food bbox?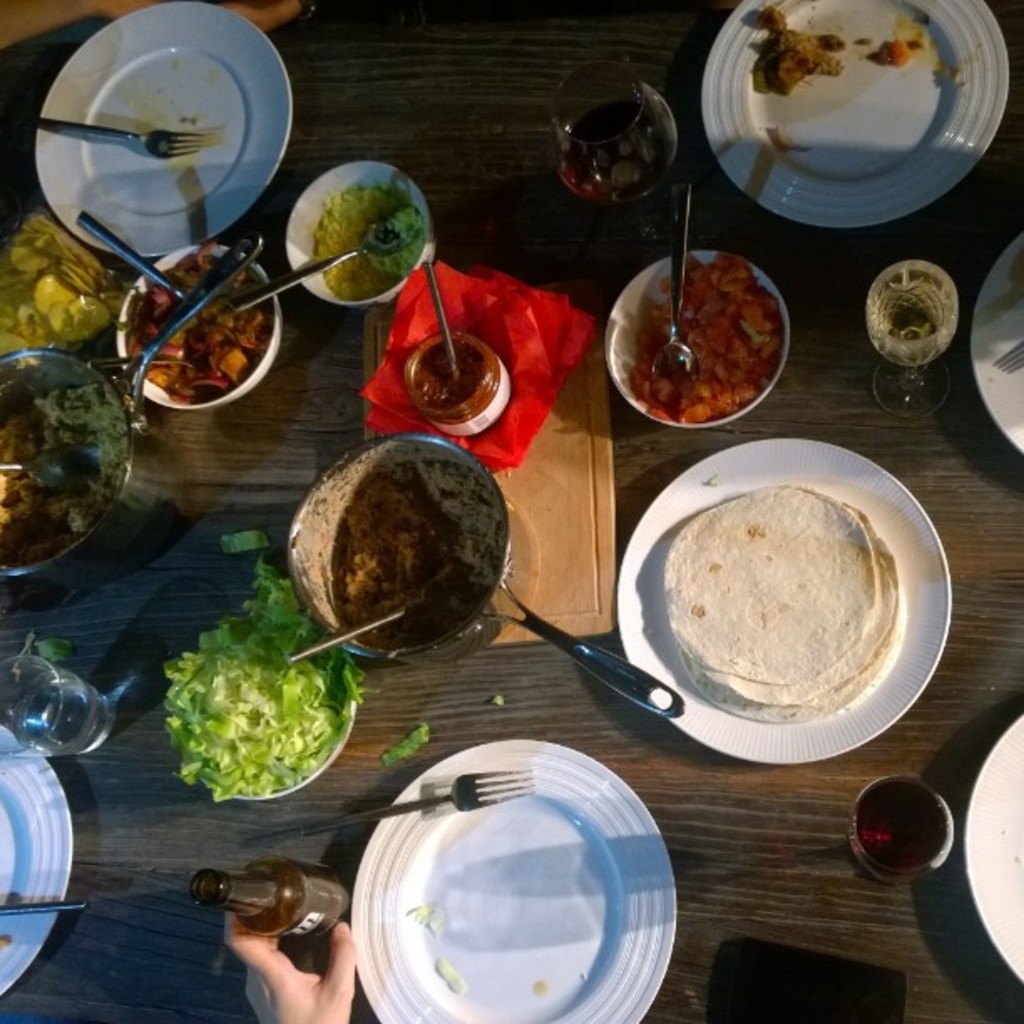
755, 2, 843, 99
